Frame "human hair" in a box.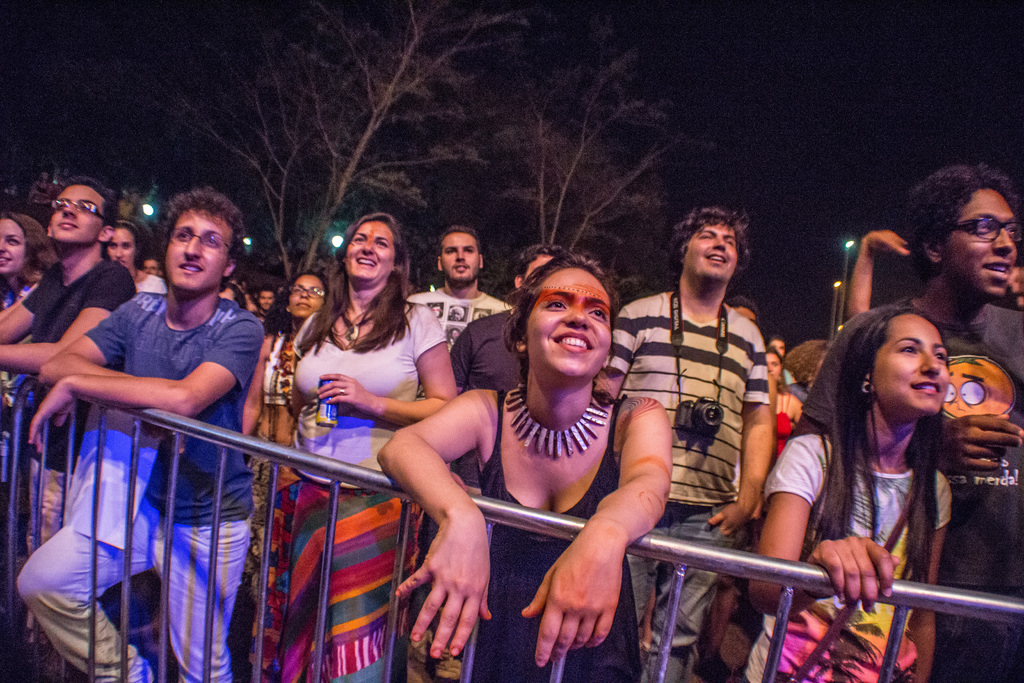
<box>155,188,246,295</box>.
